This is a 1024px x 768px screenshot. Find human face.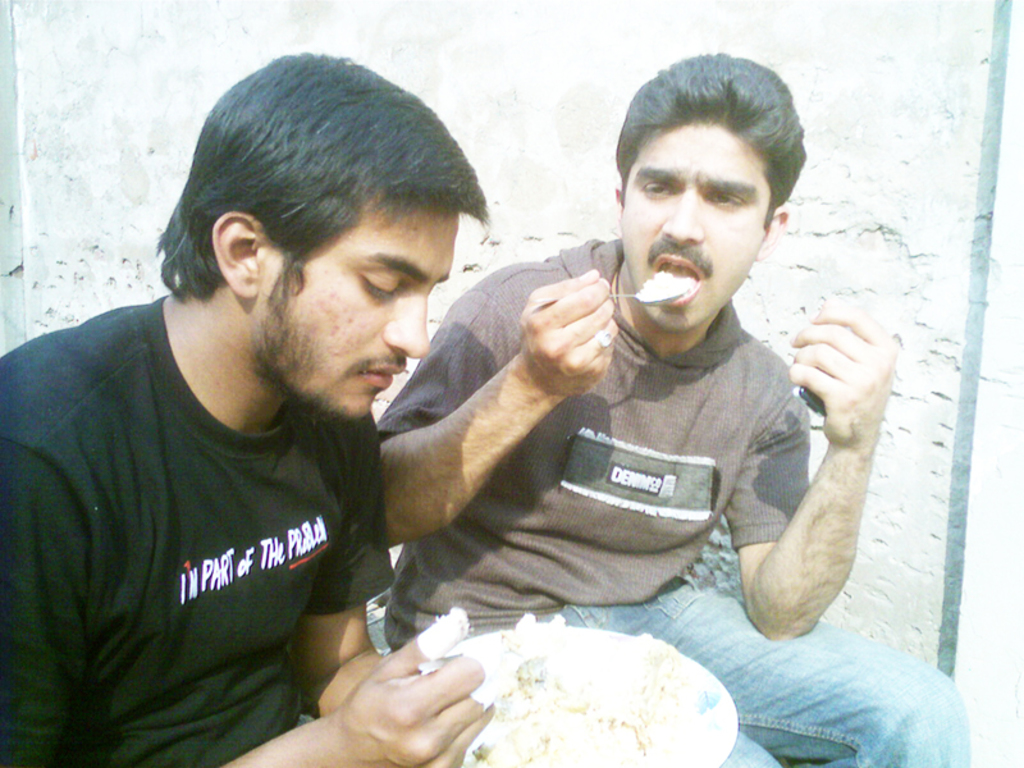
Bounding box: l=626, t=125, r=773, b=332.
